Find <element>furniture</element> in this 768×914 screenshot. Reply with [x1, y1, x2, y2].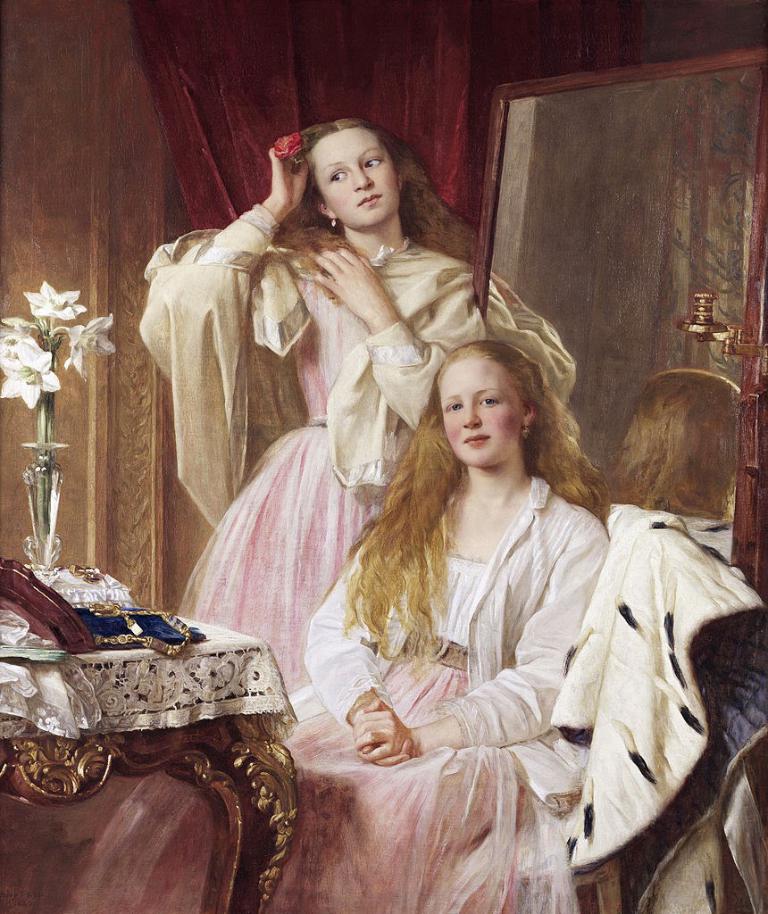
[570, 846, 625, 913].
